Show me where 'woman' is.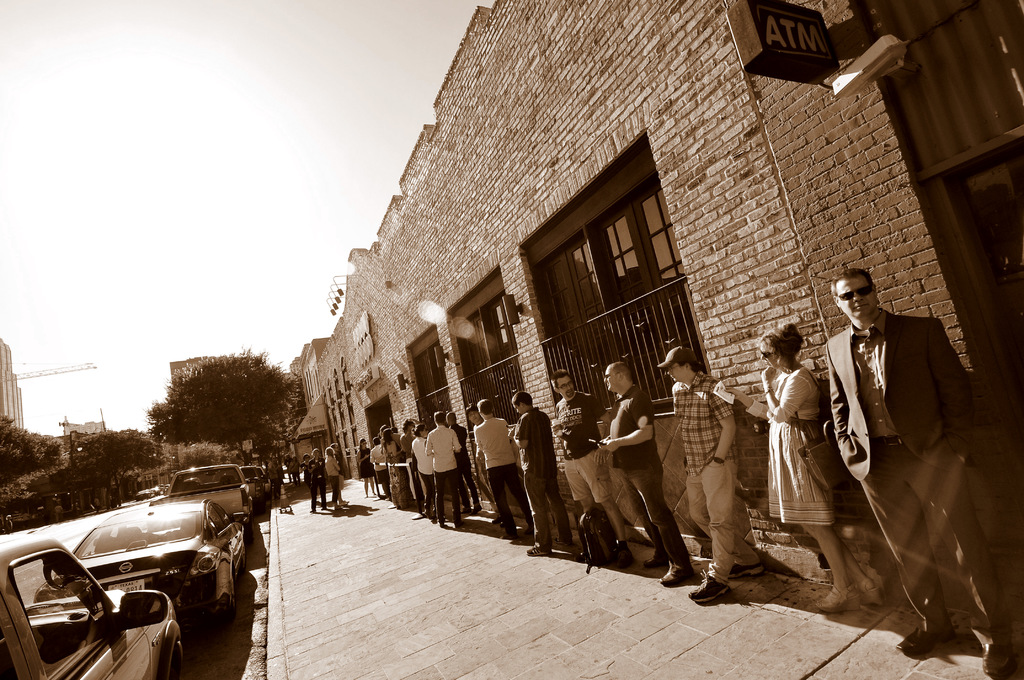
'woman' is at 369:438:392:504.
